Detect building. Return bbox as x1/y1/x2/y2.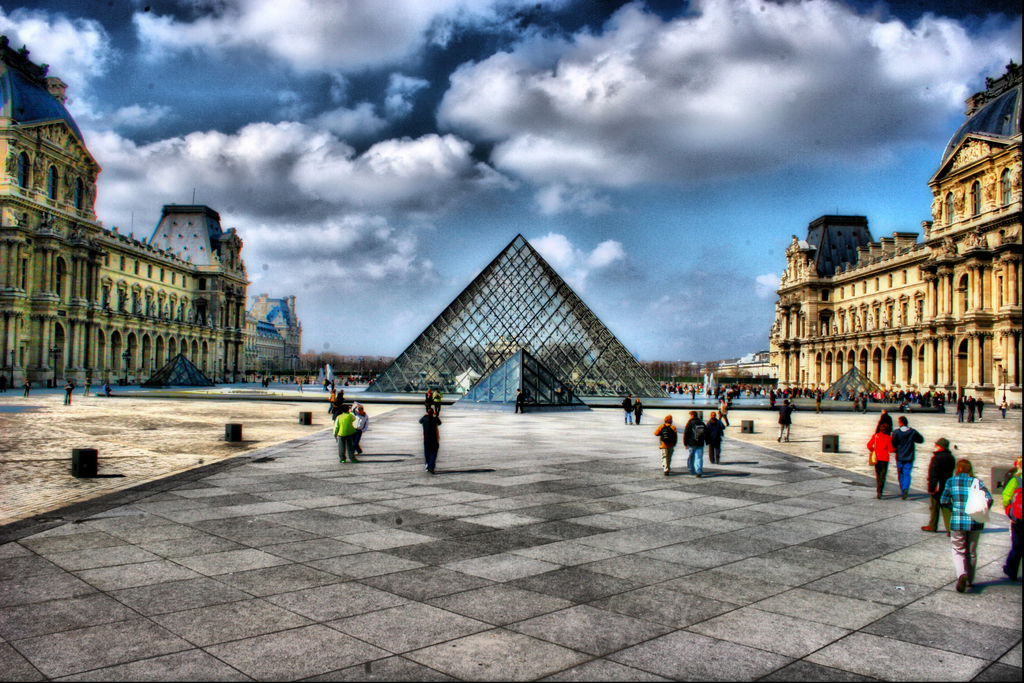
769/60/1023/408.
